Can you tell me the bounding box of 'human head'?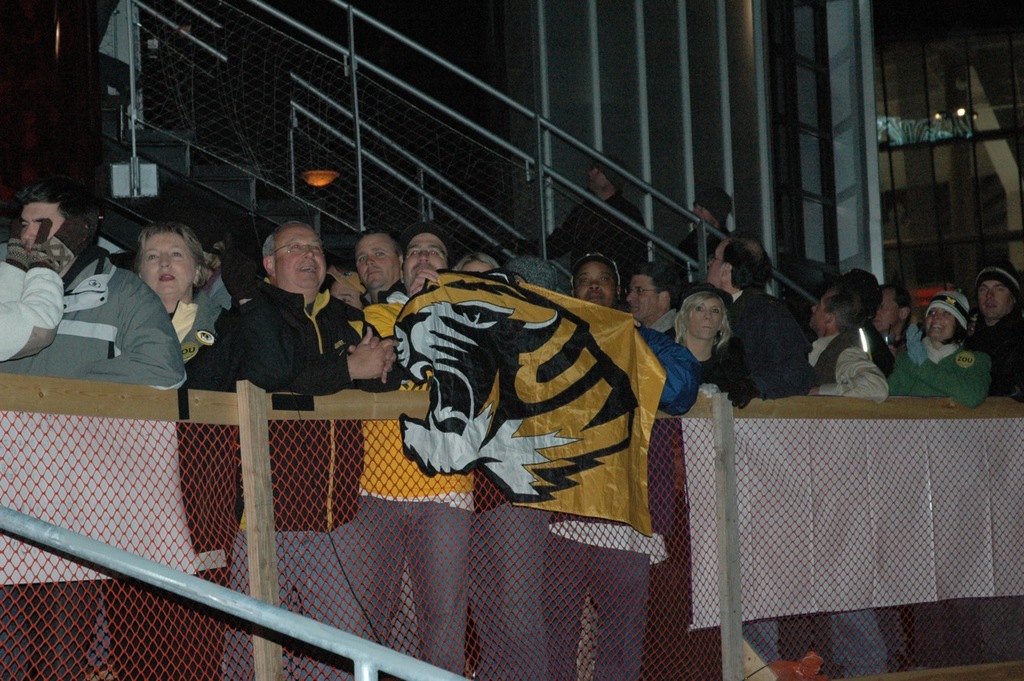
398,222,448,287.
